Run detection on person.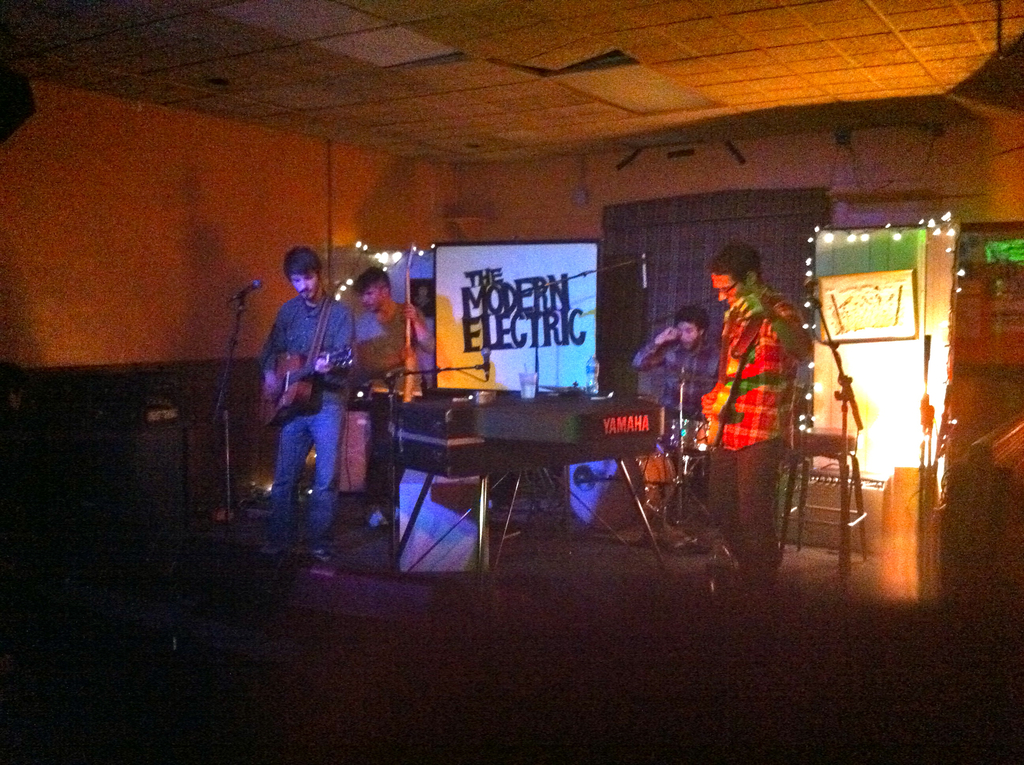
Result: x1=248, y1=234, x2=368, y2=572.
